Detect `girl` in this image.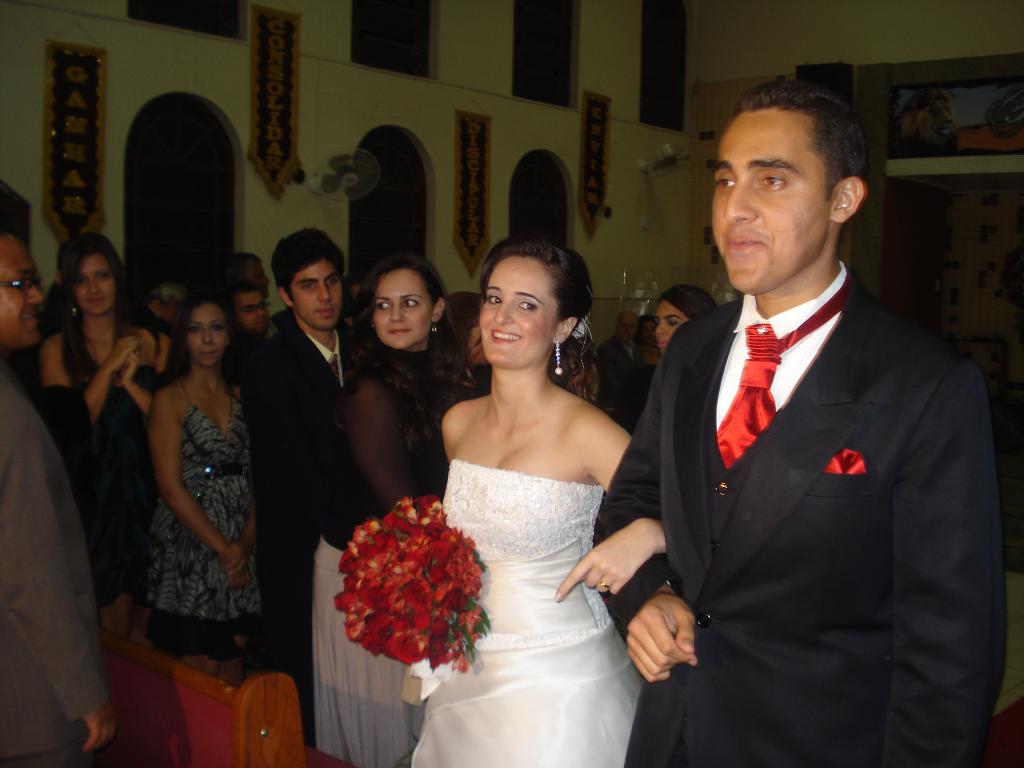
Detection: (35, 317, 184, 659).
